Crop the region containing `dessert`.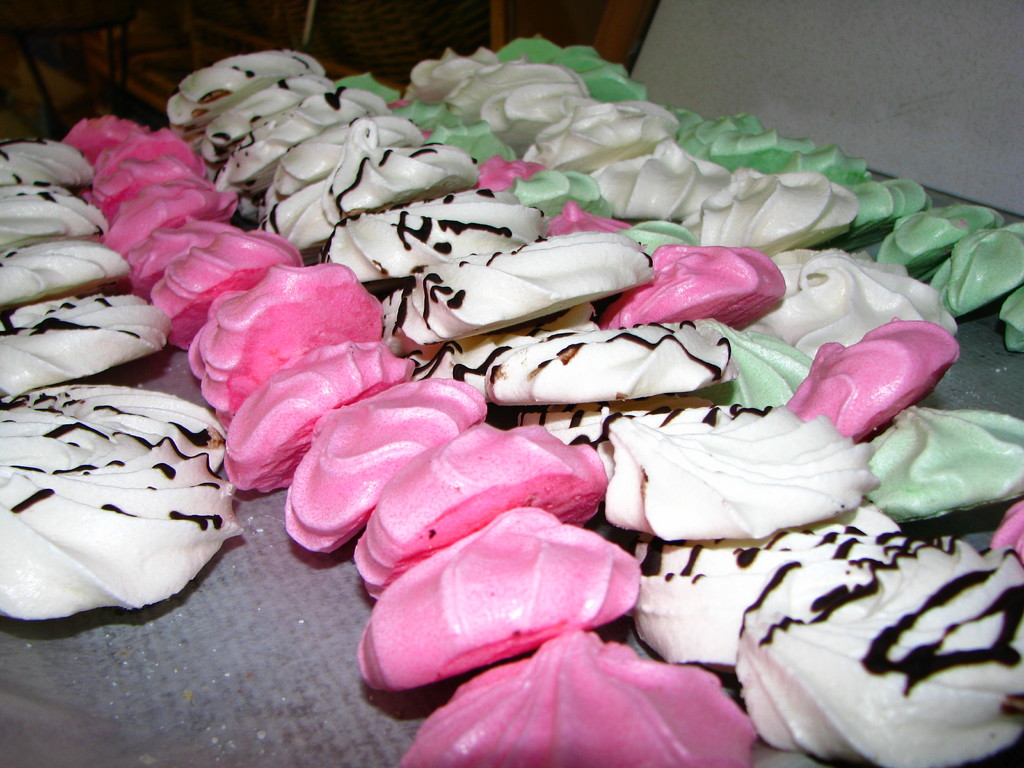
Crop region: box(733, 490, 1019, 754).
